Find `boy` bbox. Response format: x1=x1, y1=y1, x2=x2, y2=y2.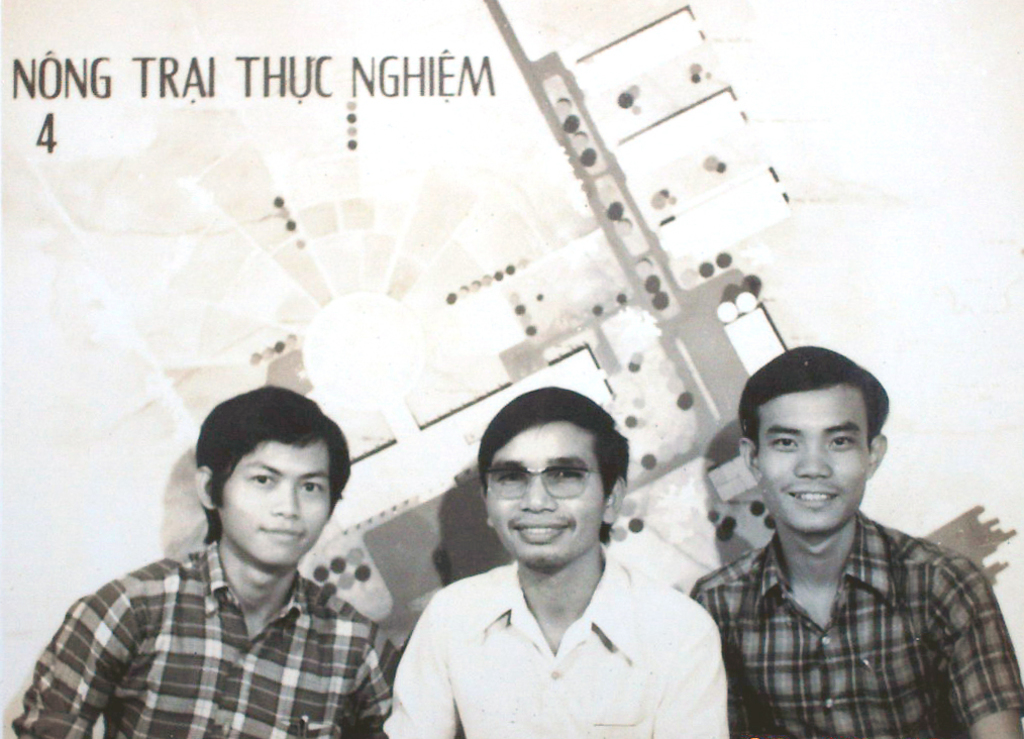
x1=381, y1=387, x2=729, y2=738.
